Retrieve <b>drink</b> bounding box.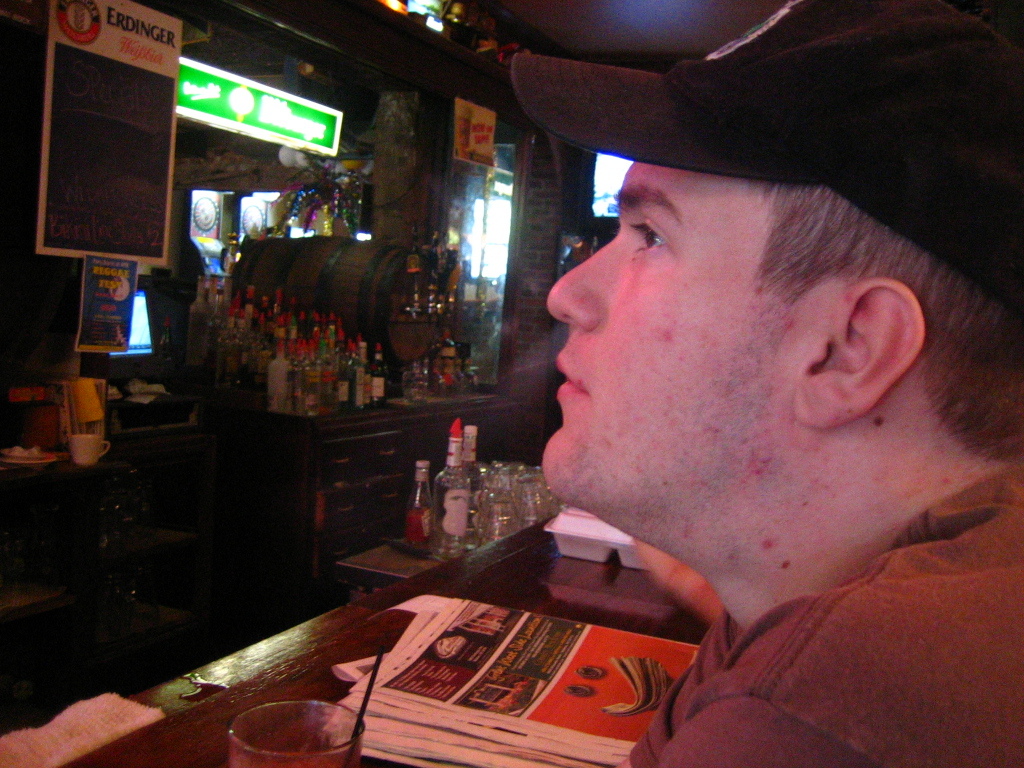
Bounding box: [304, 344, 323, 413].
